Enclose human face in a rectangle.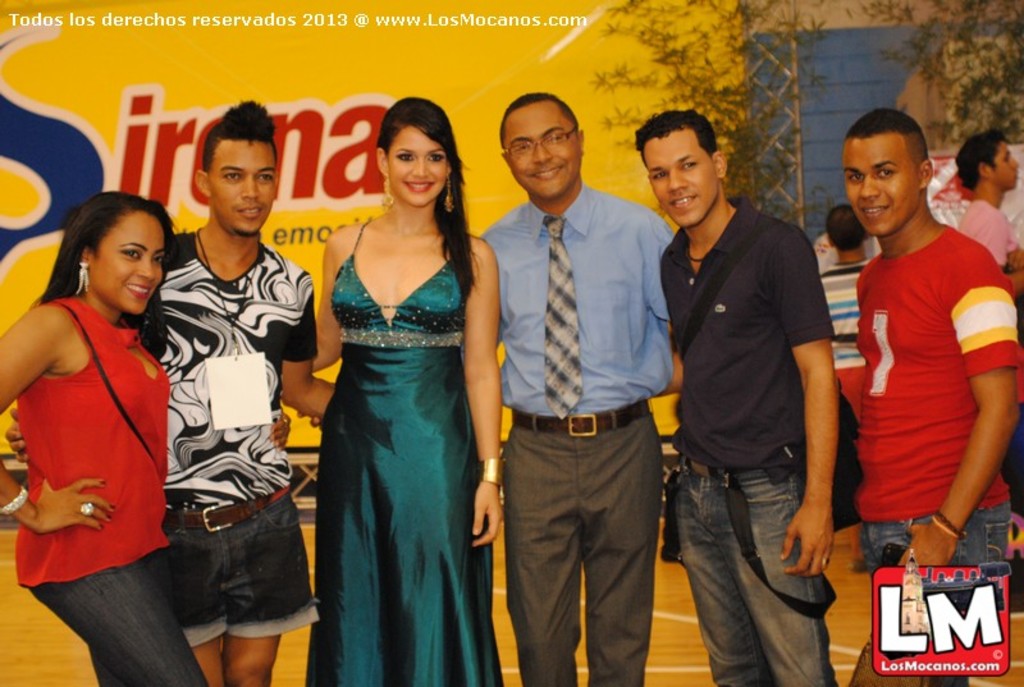
select_region(996, 142, 1018, 191).
